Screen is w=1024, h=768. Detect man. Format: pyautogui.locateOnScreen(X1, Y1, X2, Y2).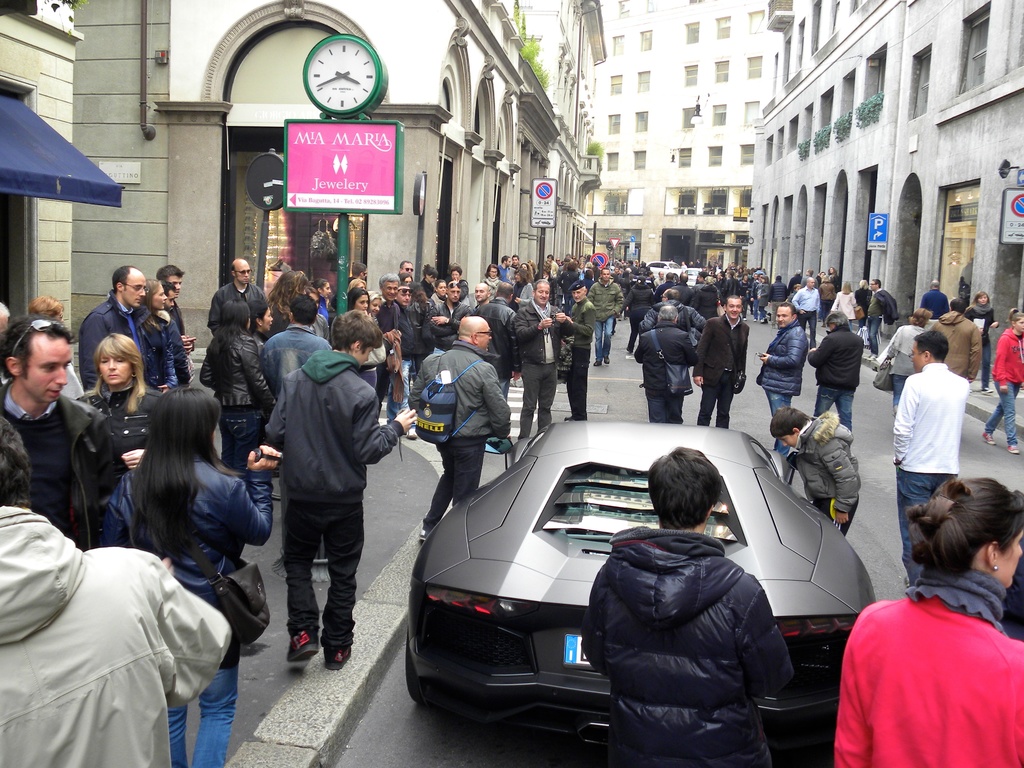
pyautogui.locateOnScreen(790, 272, 824, 343).
